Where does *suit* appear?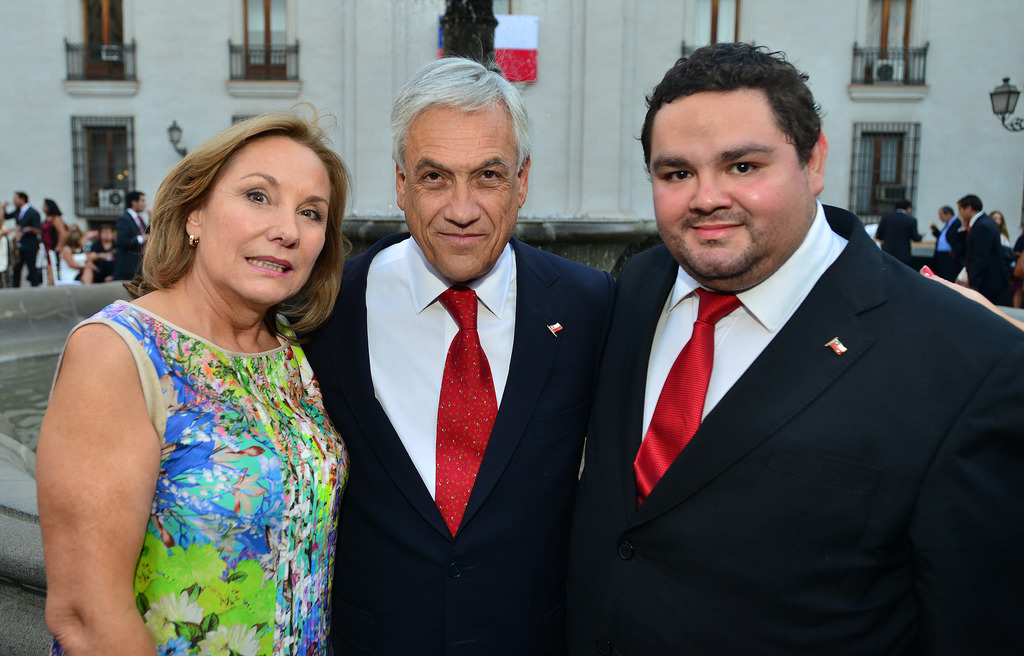
Appears at 118:207:152:286.
